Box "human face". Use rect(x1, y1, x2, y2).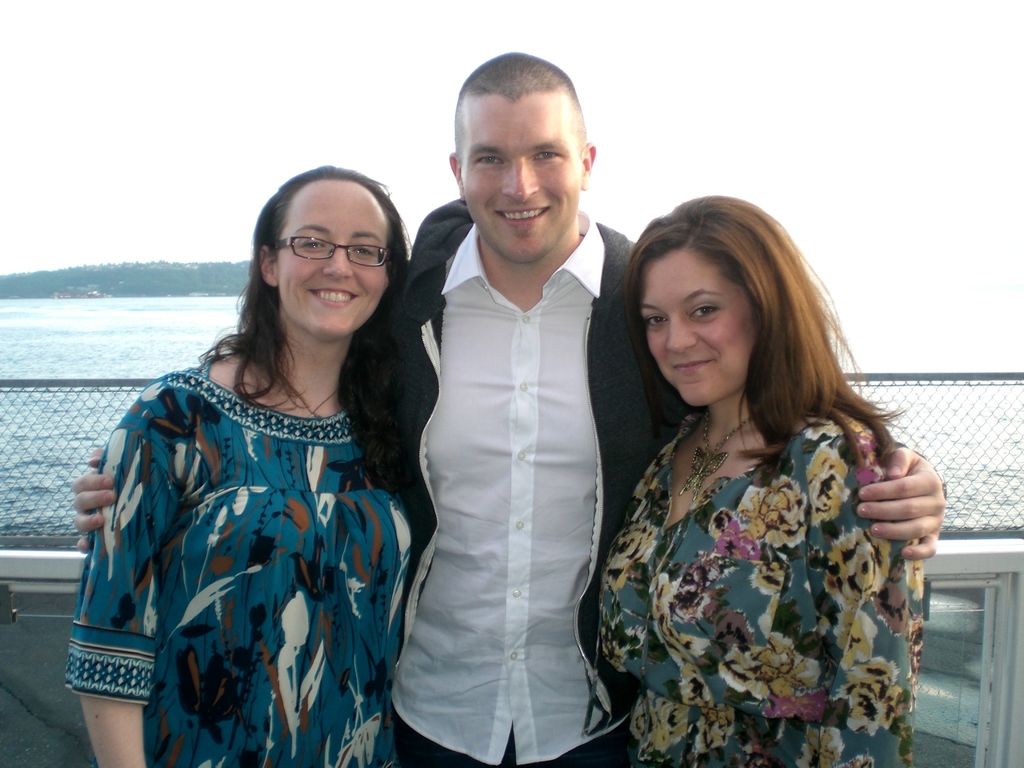
rect(279, 177, 392, 340).
